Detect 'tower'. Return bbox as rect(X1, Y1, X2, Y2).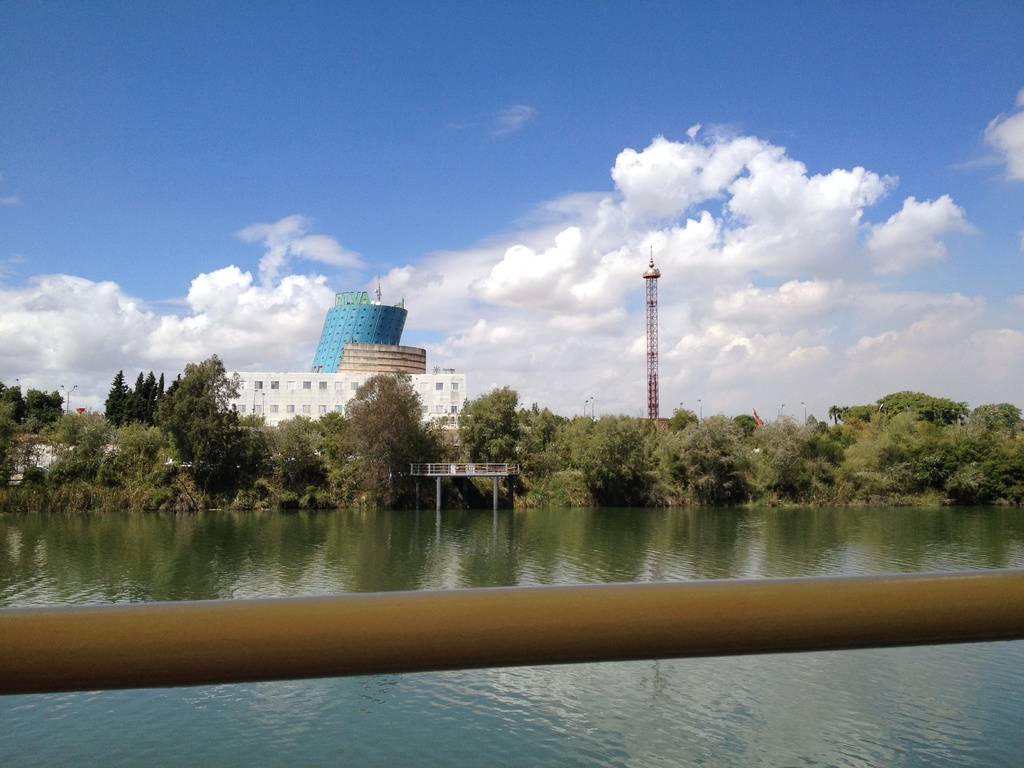
rect(339, 340, 425, 372).
